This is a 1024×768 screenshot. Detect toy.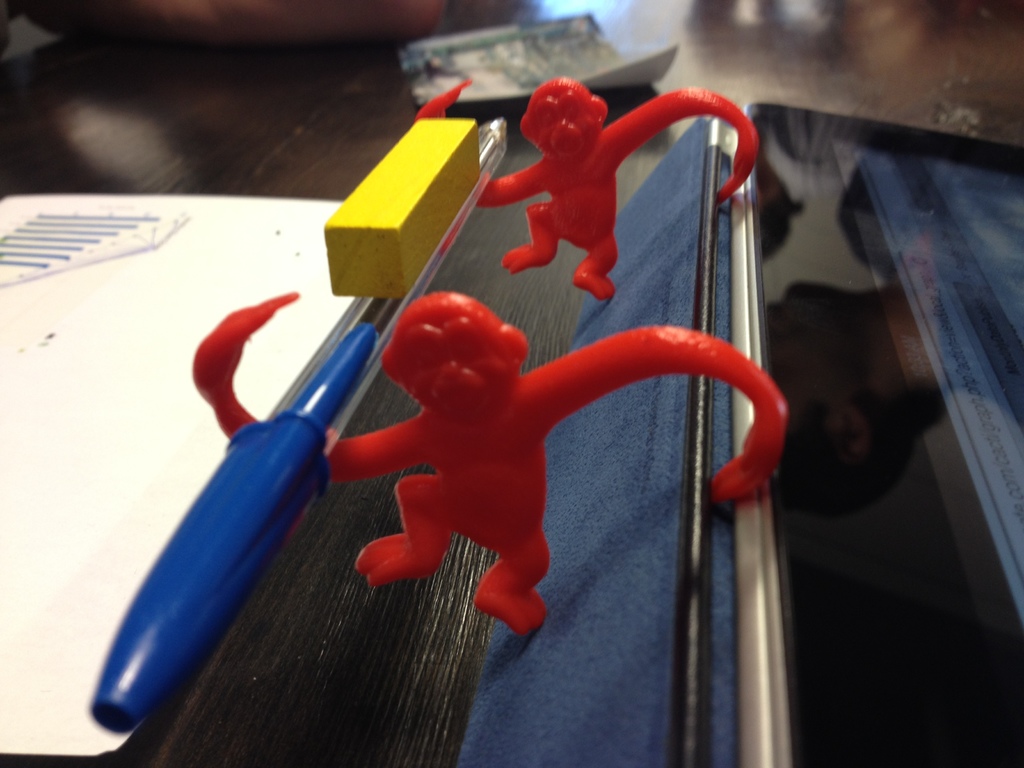
415:73:762:302.
